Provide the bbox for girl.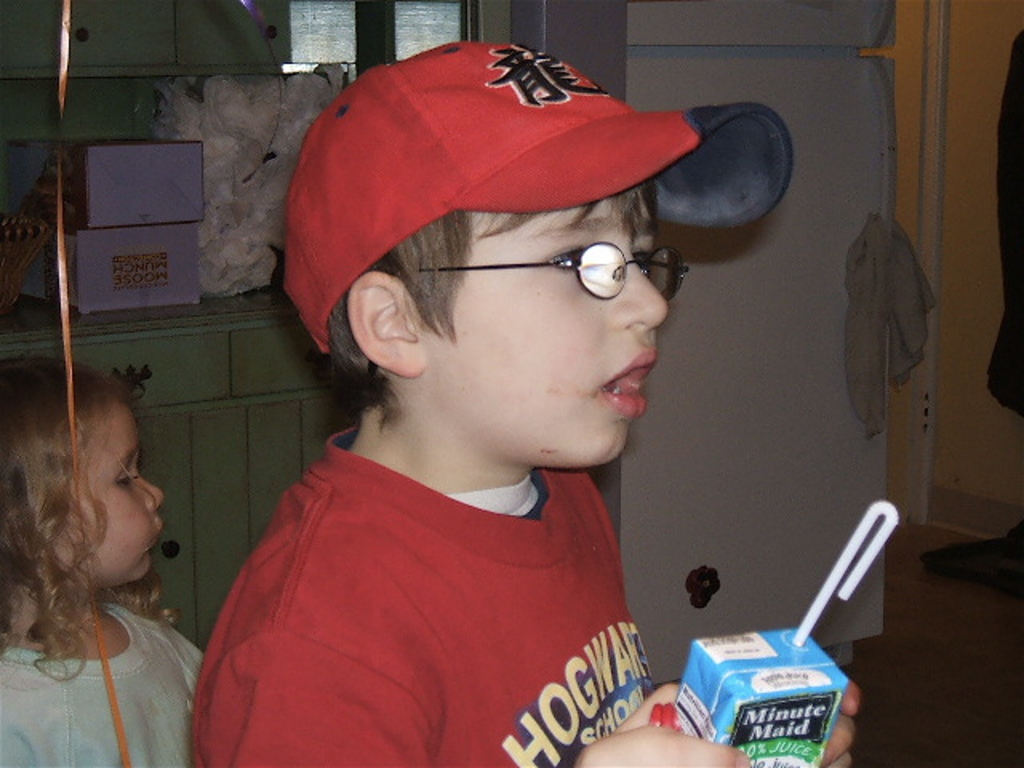
[left=0, top=350, right=205, bottom=766].
